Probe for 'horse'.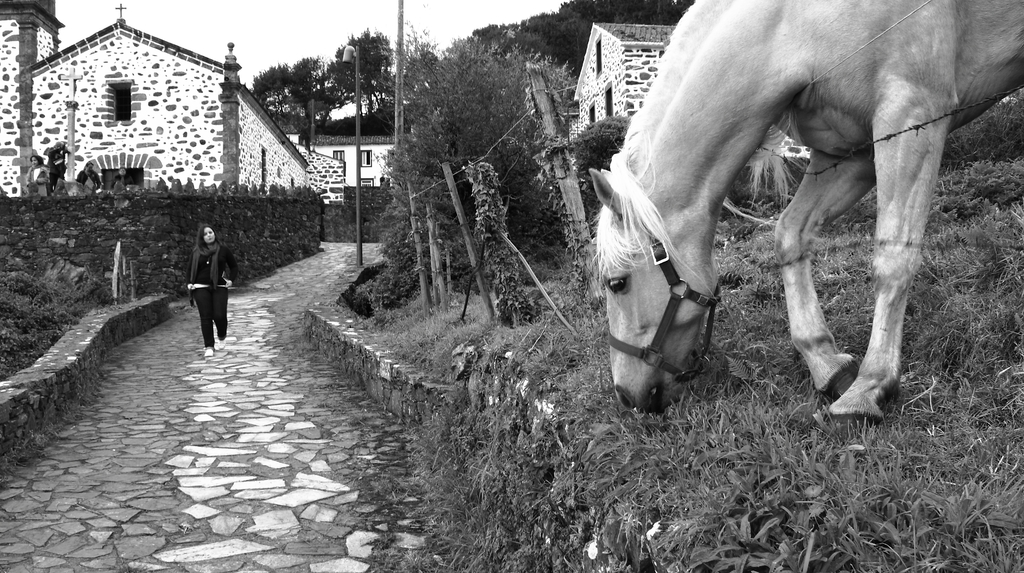
Probe result: x1=586, y1=0, x2=1023, y2=429.
